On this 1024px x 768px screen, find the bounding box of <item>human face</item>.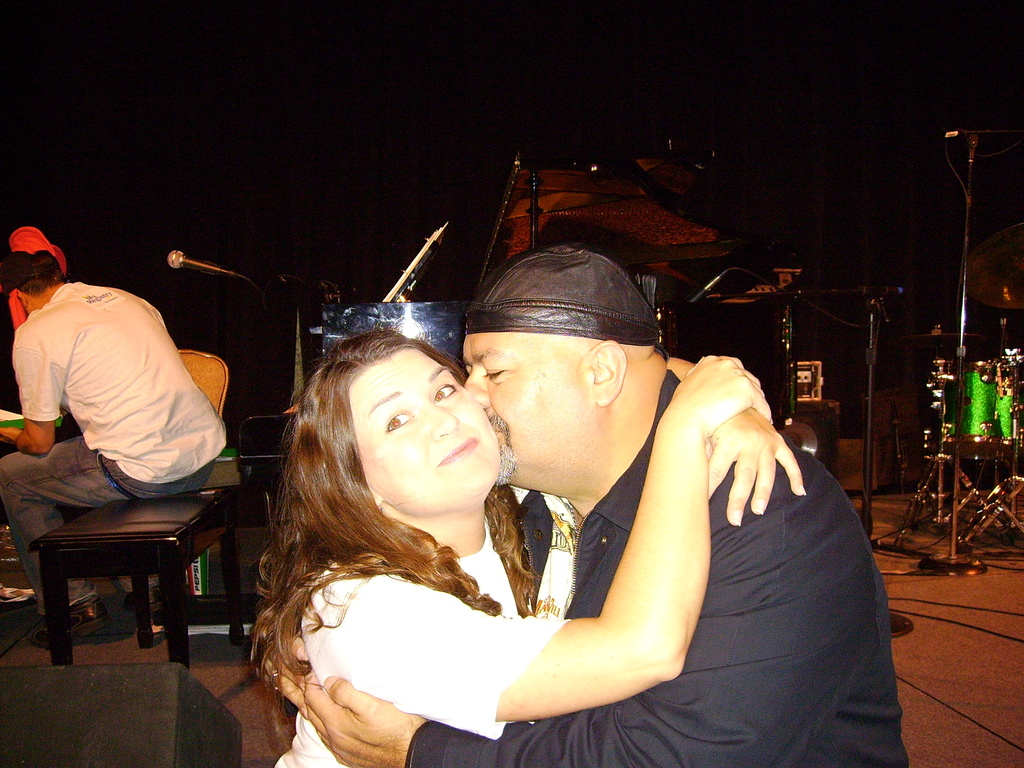
Bounding box: pyautogui.locateOnScreen(461, 333, 598, 483).
